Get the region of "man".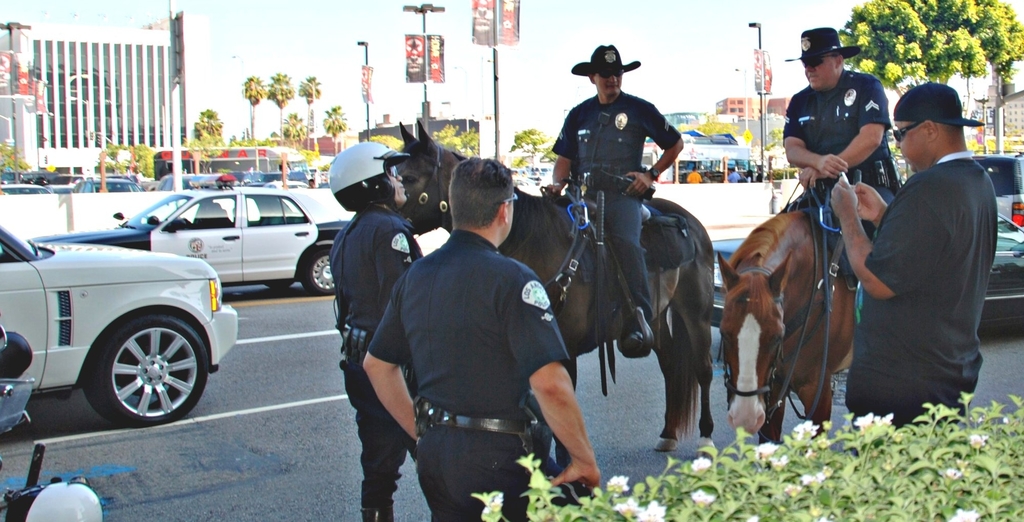
x1=348, y1=147, x2=618, y2=521.
